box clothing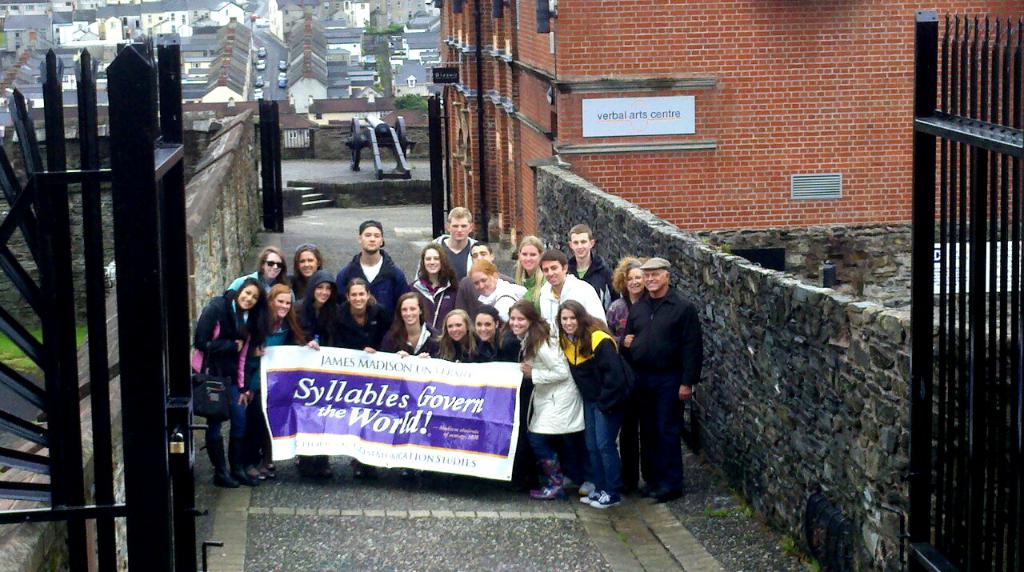
[514,322,593,480]
